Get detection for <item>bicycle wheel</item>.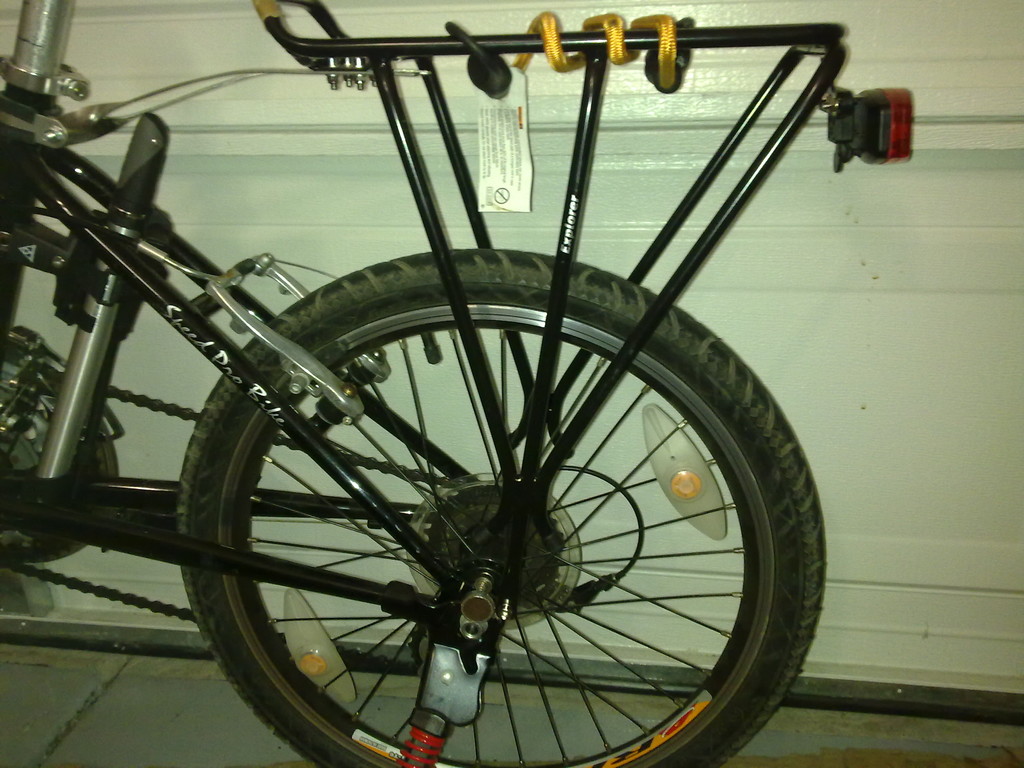
Detection: bbox(147, 299, 760, 767).
